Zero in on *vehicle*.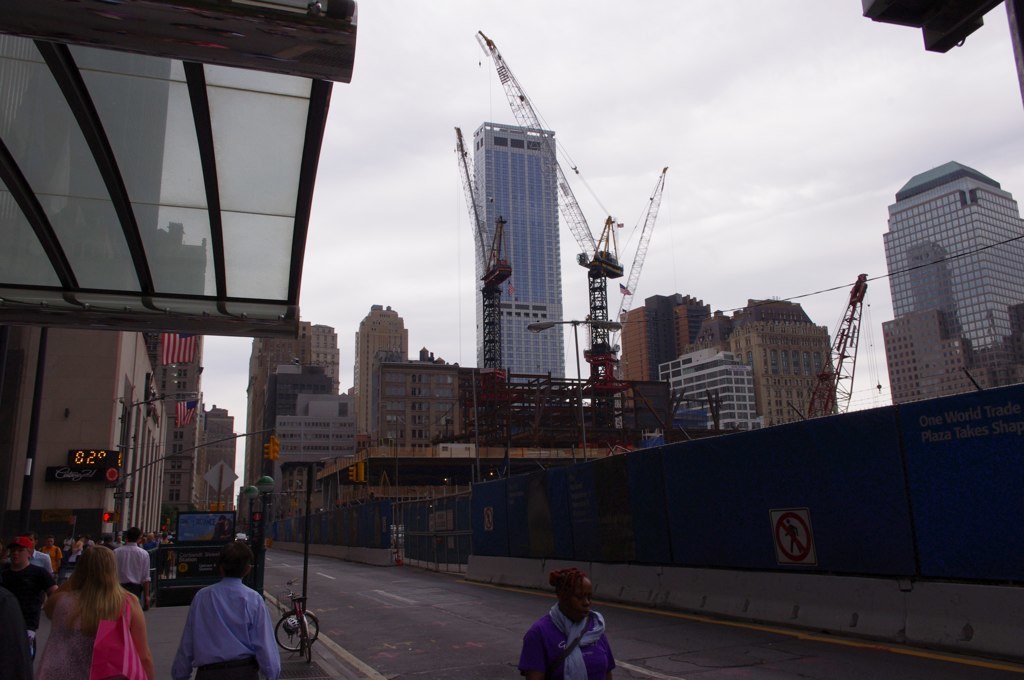
Zeroed in: pyautogui.locateOnScreen(273, 578, 322, 667).
